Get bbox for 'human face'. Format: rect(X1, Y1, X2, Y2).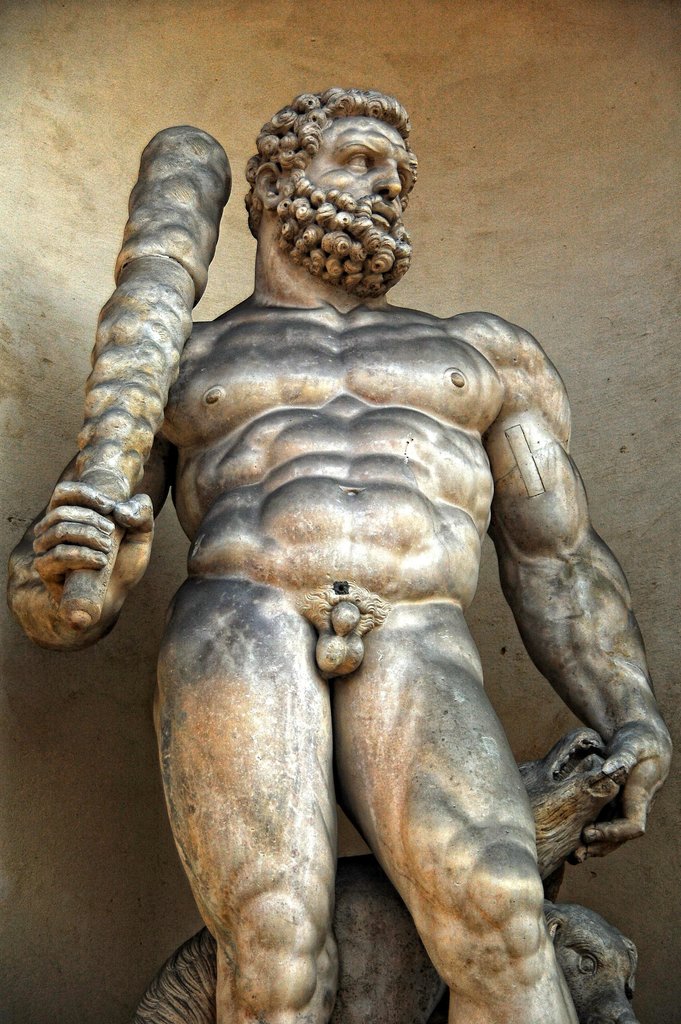
rect(308, 124, 413, 278).
